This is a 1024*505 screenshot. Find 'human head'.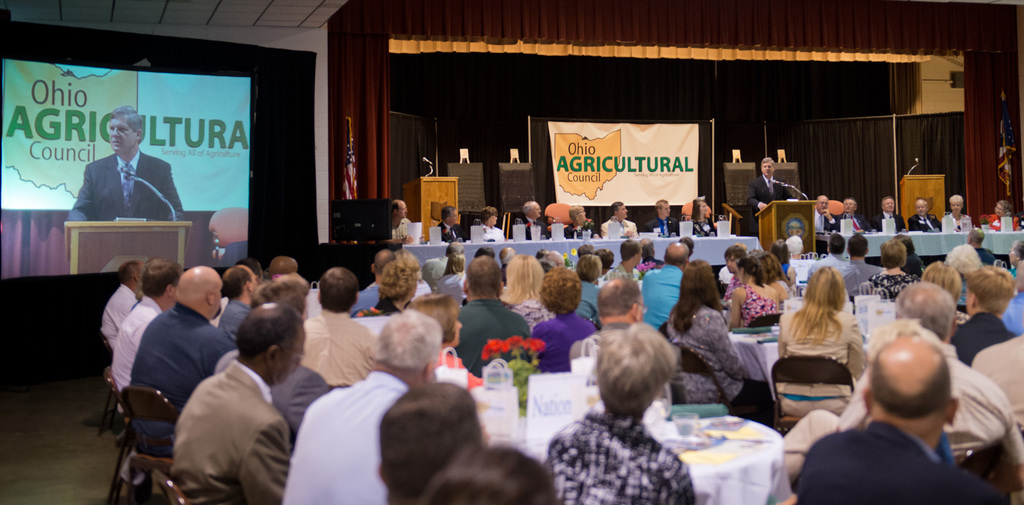
Bounding box: {"left": 609, "top": 200, "right": 629, "bottom": 223}.
